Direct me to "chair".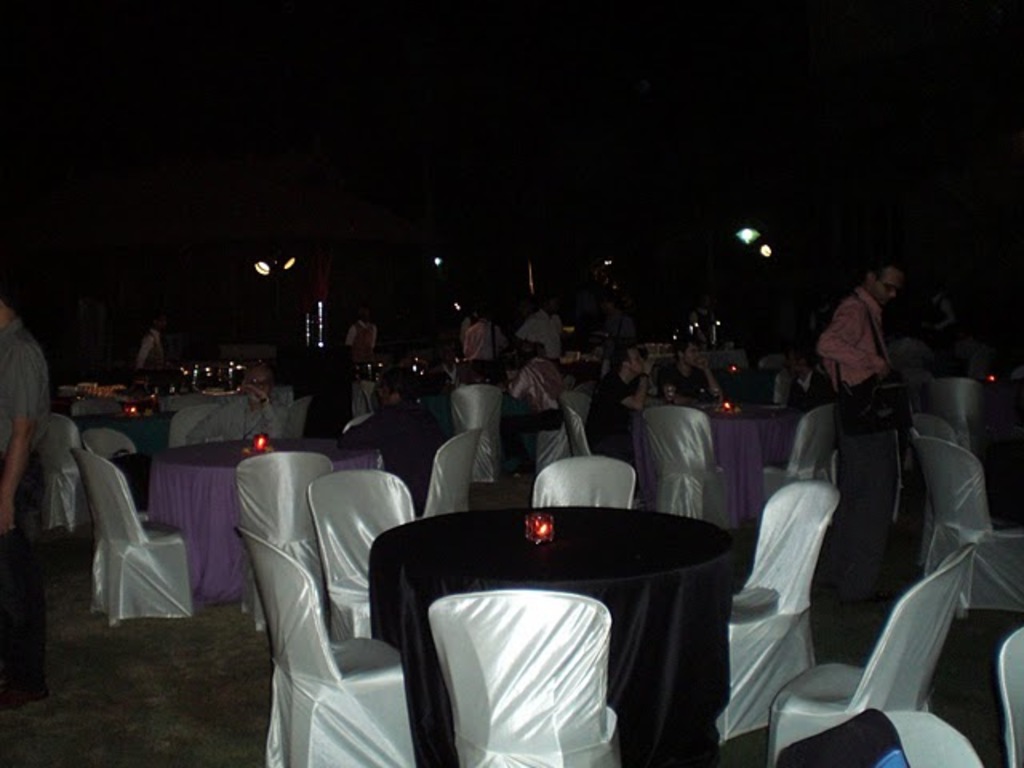
Direction: 32, 410, 91, 531.
